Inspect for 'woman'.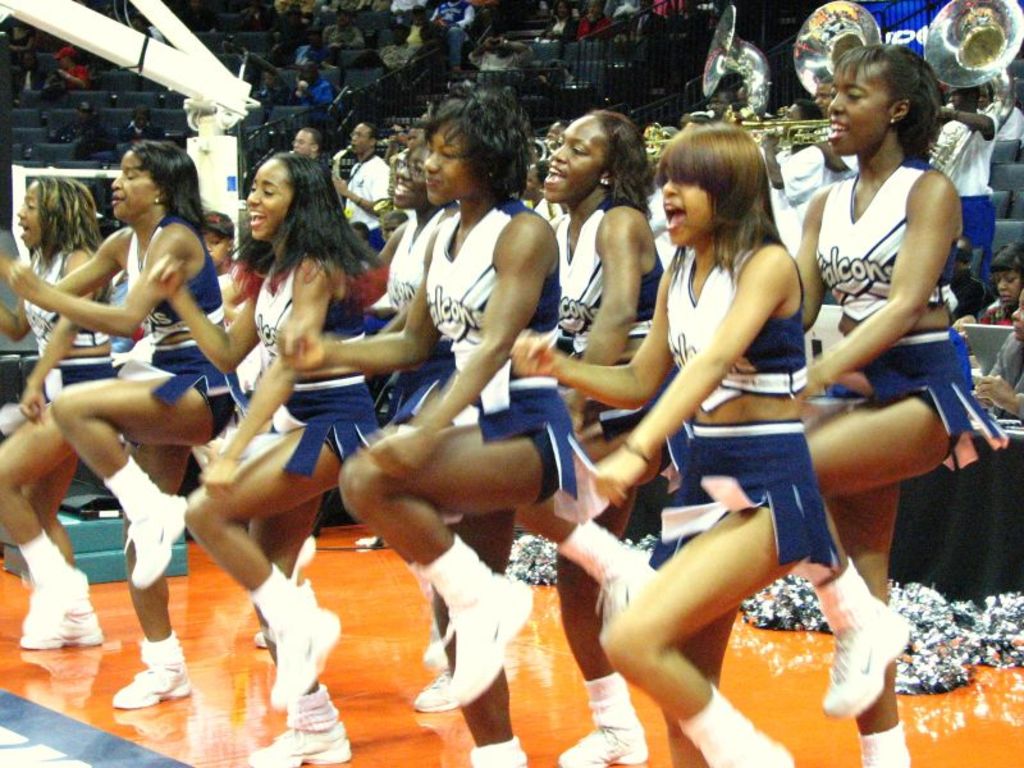
Inspection: [283, 102, 566, 767].
